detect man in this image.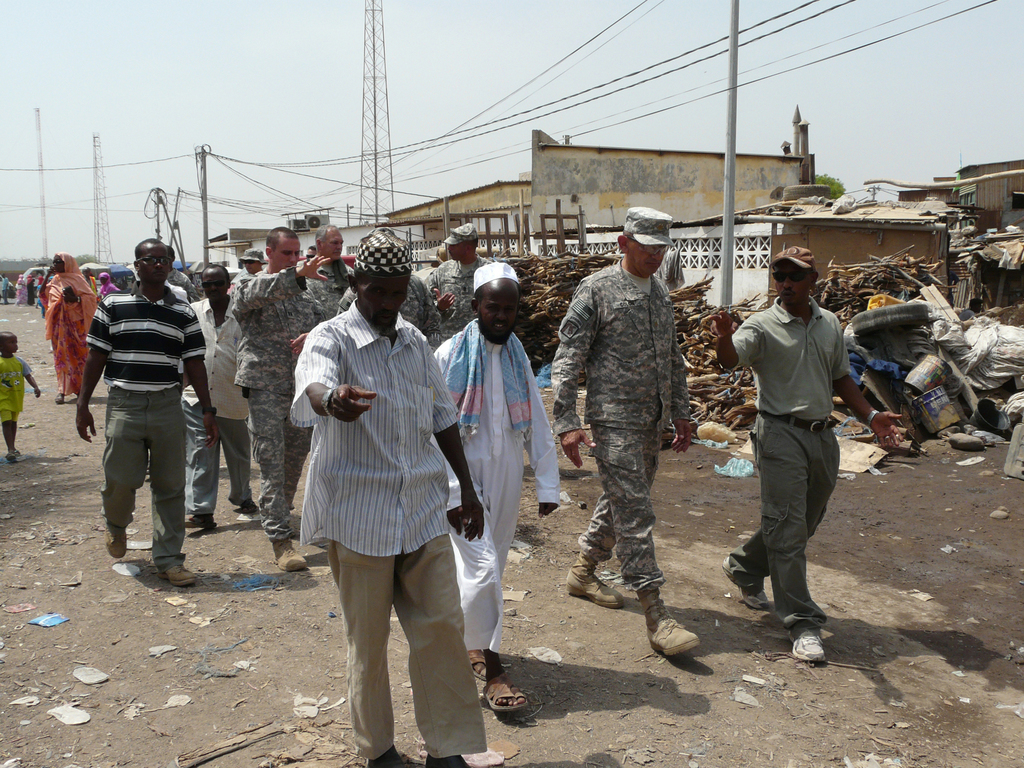
Detection: [74,237,220,591].
